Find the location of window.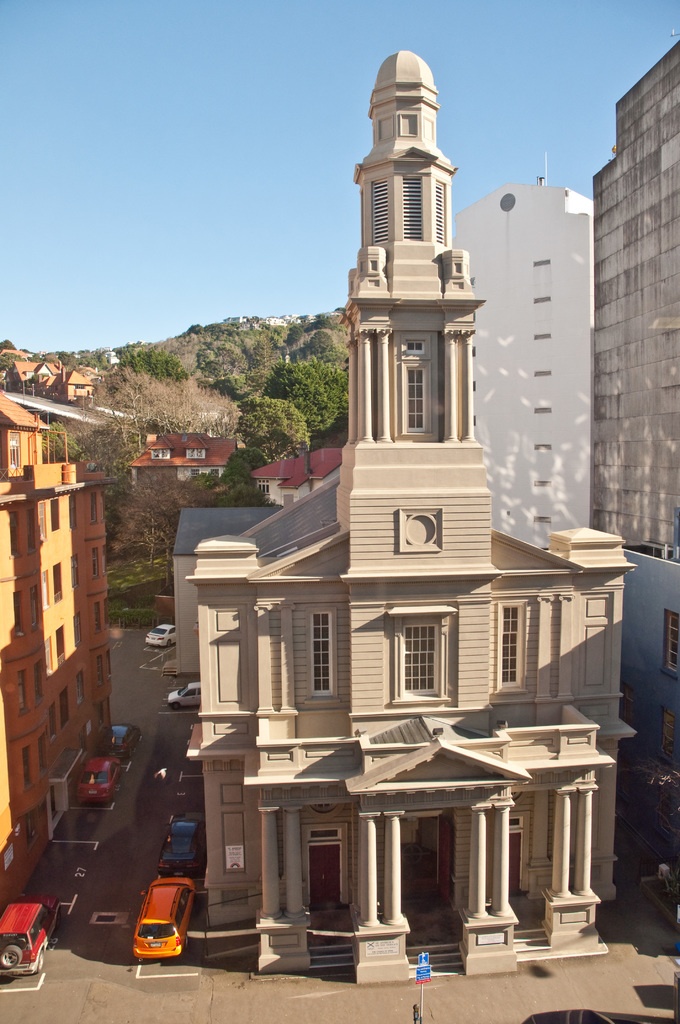
Location: {"left": 371, "top": 178, "right": 388, "bottom": 241}.
